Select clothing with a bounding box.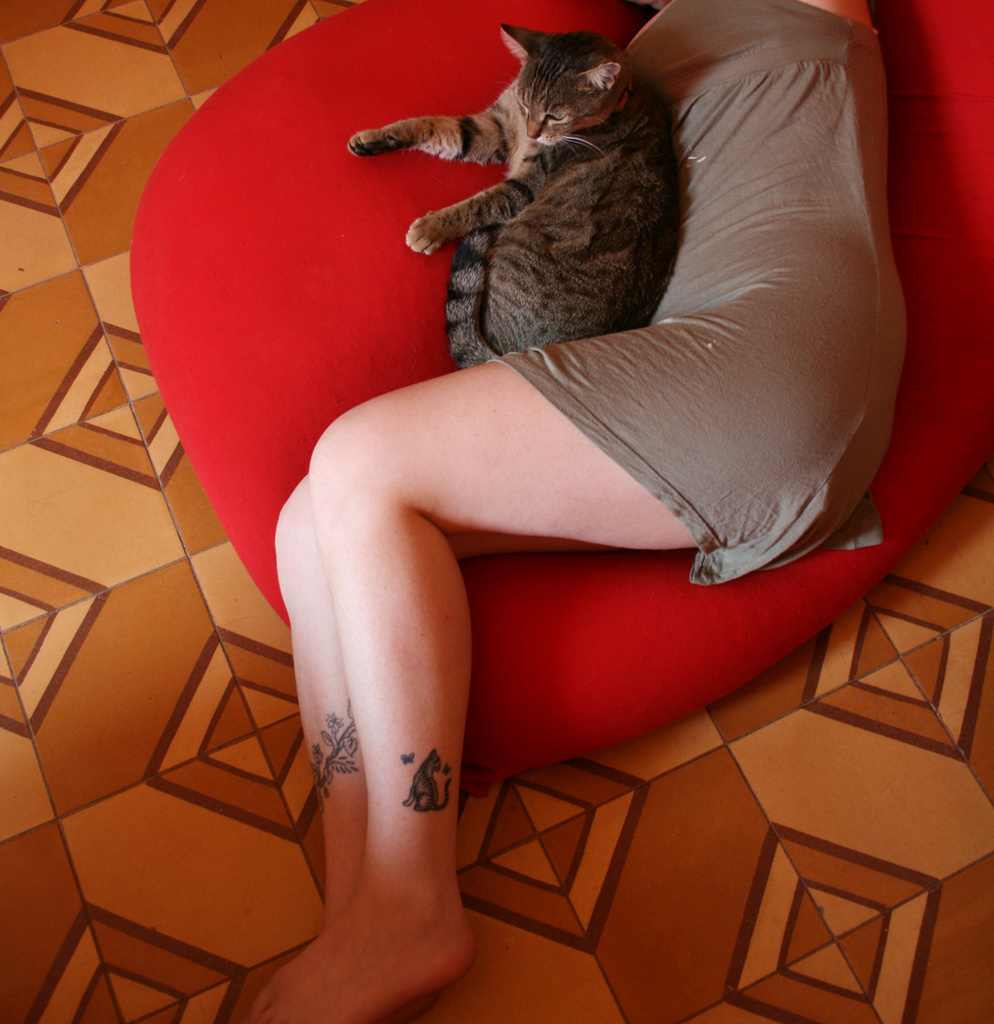
Rect(470, 0, 928, 595).
